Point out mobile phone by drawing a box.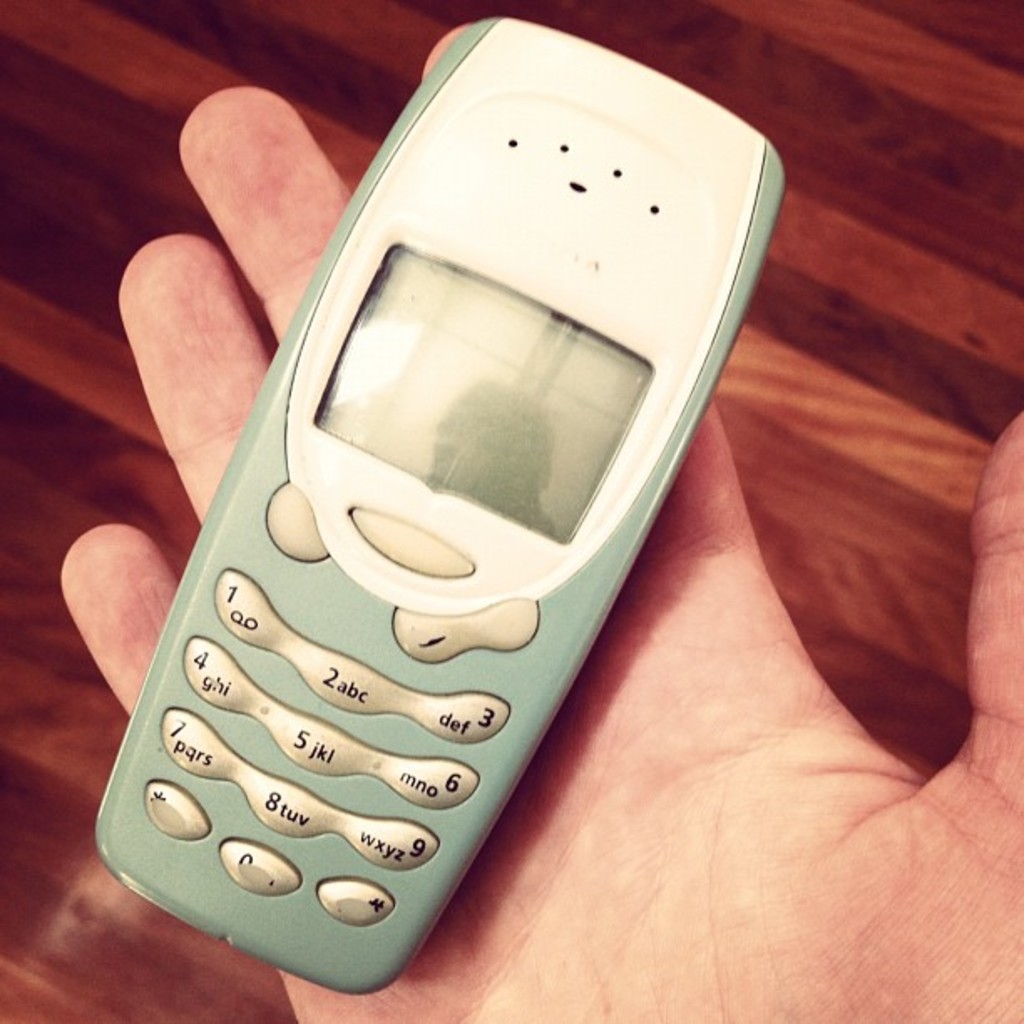
[69,45,785,1016].
